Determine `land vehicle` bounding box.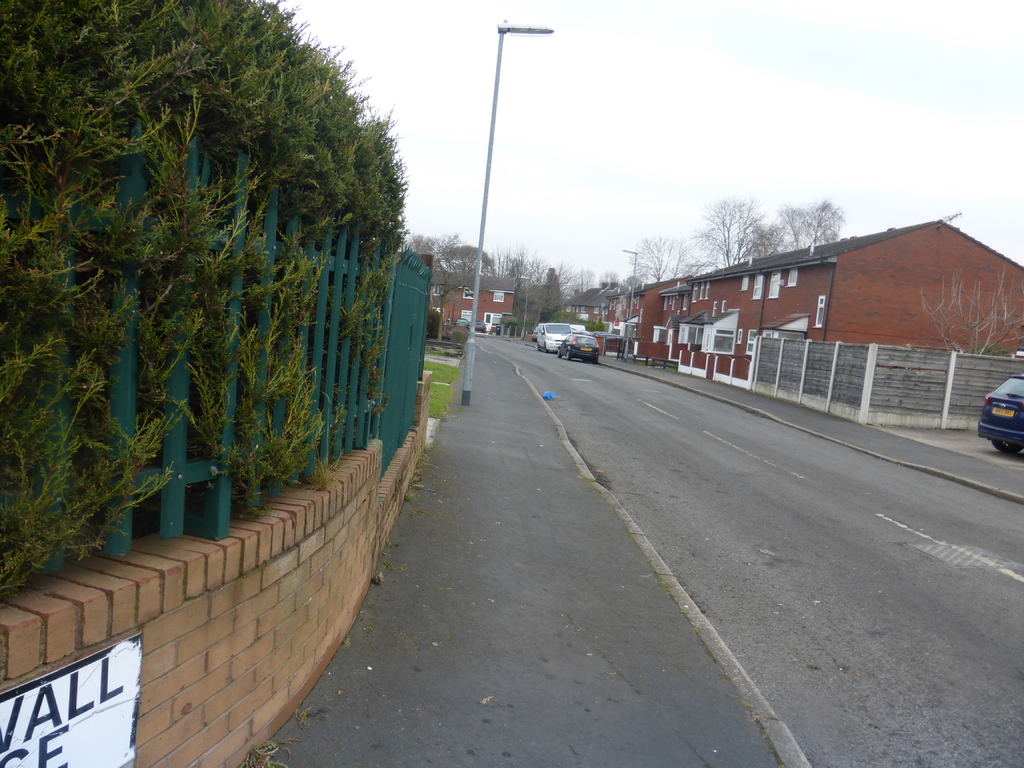
Determined: {"left": 972, "top": 372, "right": 1023, "bottom": 454}.
